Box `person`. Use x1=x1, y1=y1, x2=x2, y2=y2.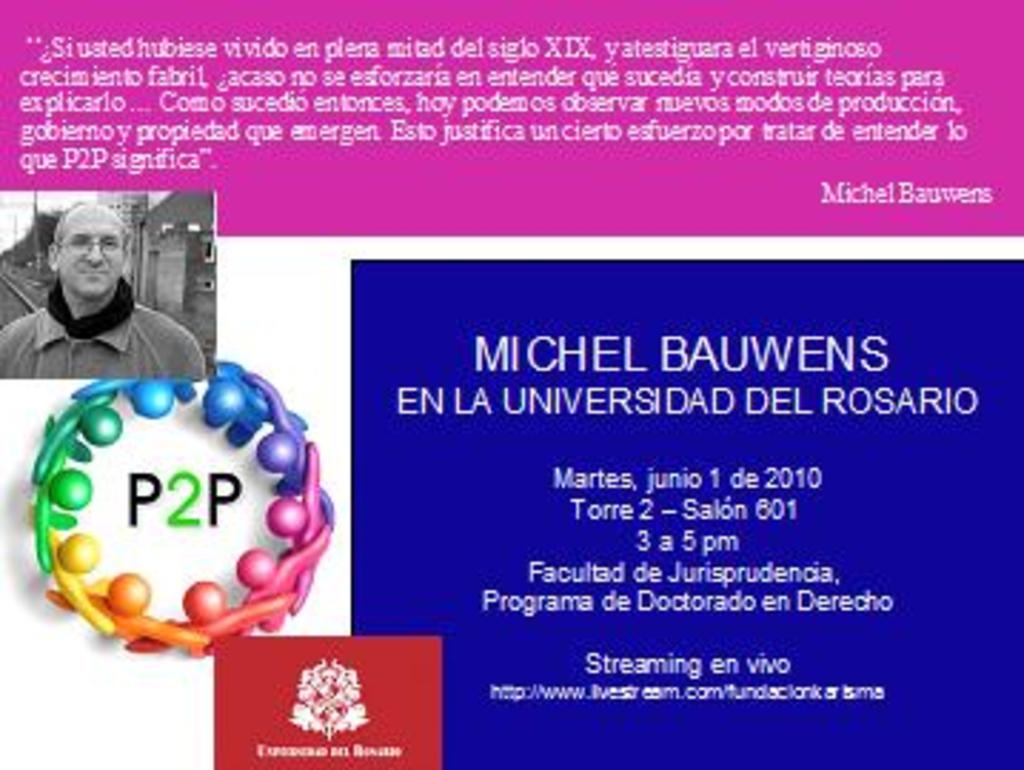
x1=20, y1=197, x2=191, y2=405.
